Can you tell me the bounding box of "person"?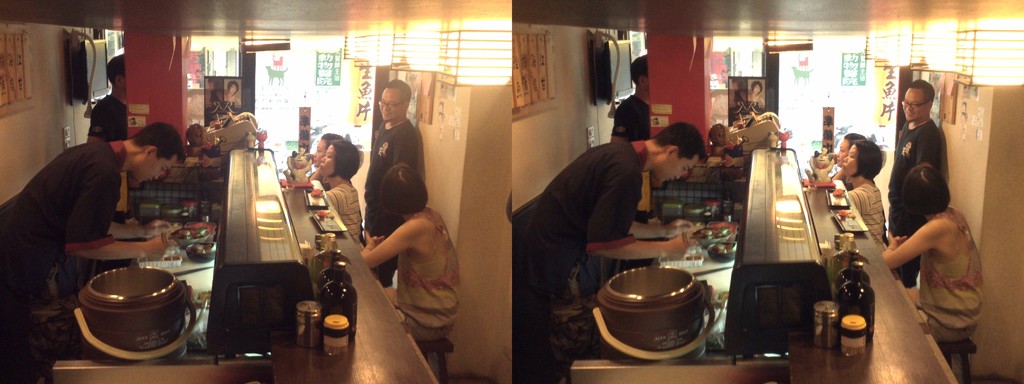
[84, 45, 127, 150].
